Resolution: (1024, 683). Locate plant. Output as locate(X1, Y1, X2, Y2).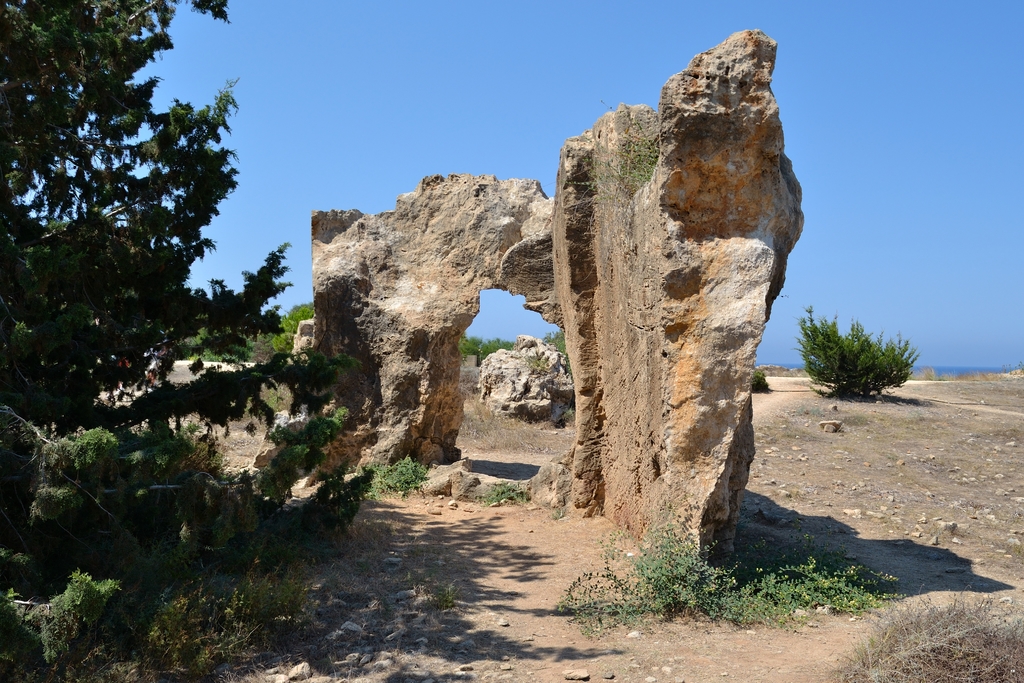
locate(456, 332, 568, 361).
